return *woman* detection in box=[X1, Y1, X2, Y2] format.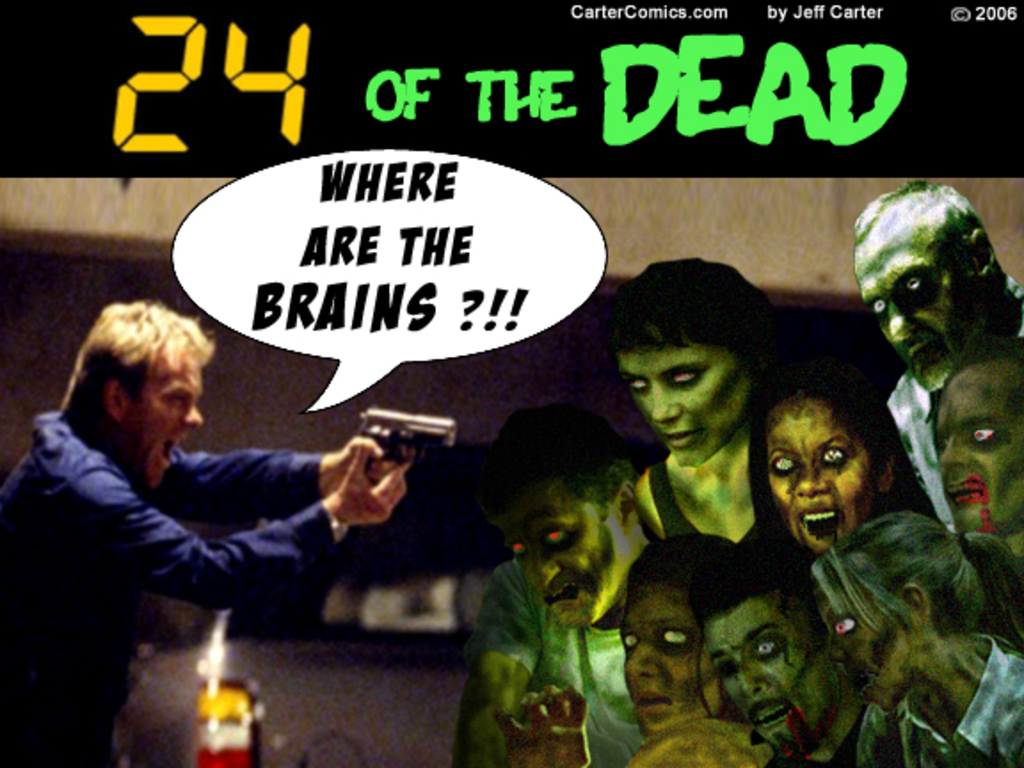
box=[740, 363, 958, 539].
